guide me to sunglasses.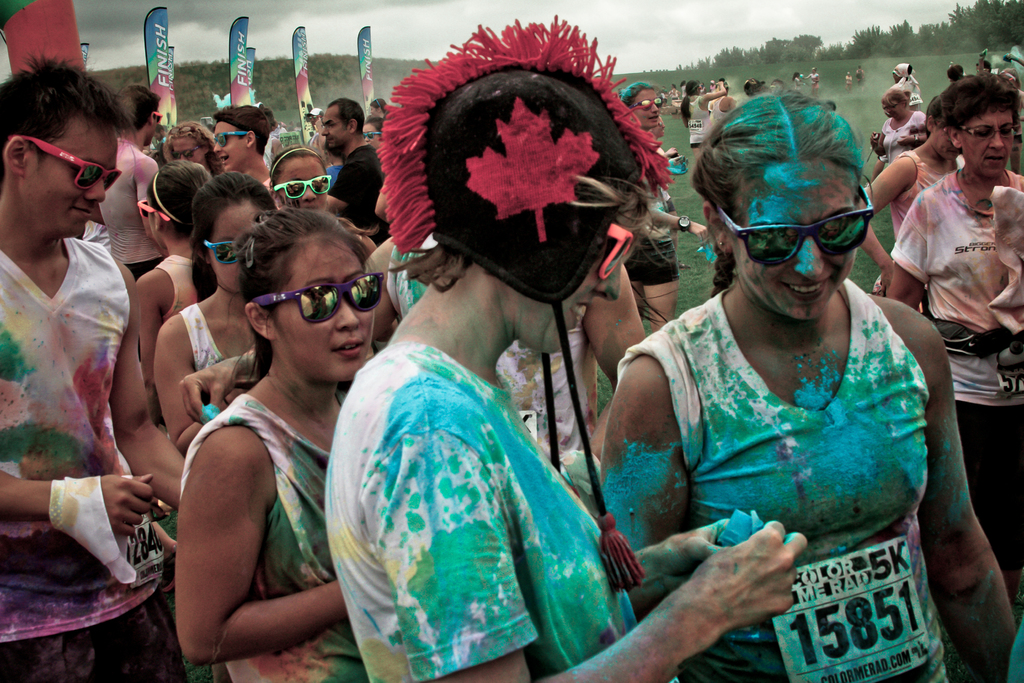
Guidance: {"left": 204, "top": 239, "right": 239, "bottom": 265}.
